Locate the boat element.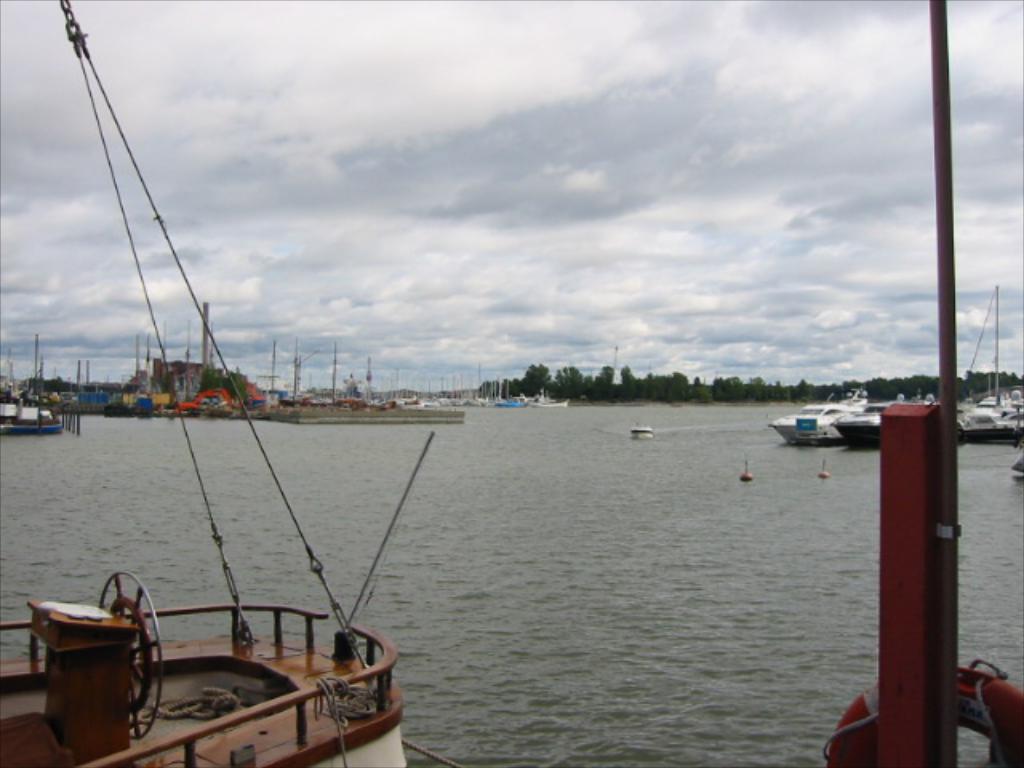
Element bbox: (x1=774, y1=389, x2=912, y2=446).
